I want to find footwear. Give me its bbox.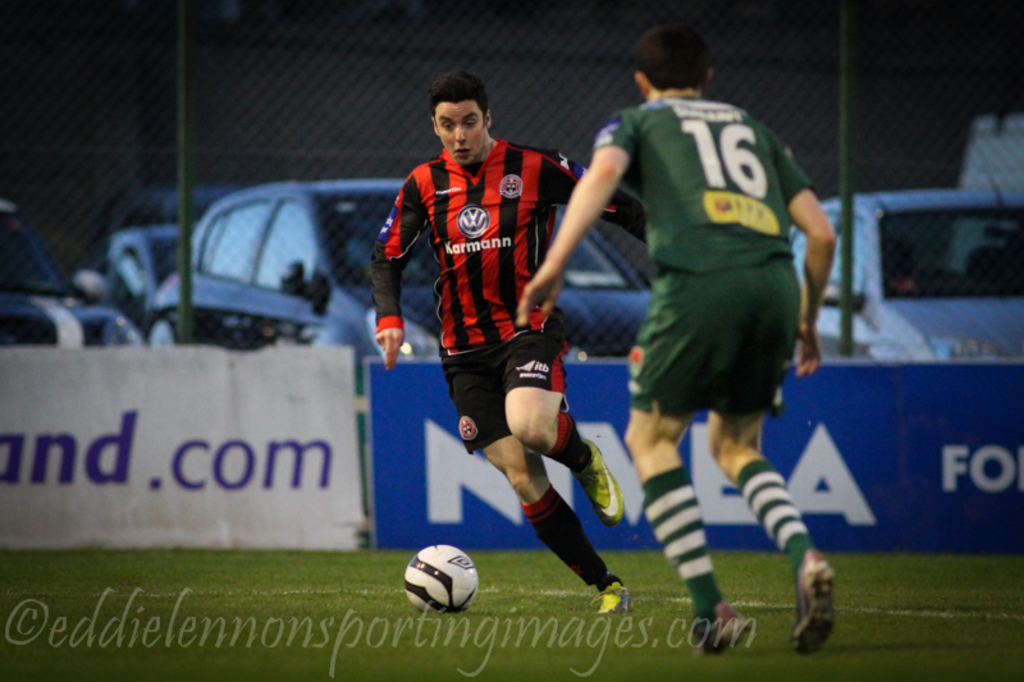
788,543,838,658.
